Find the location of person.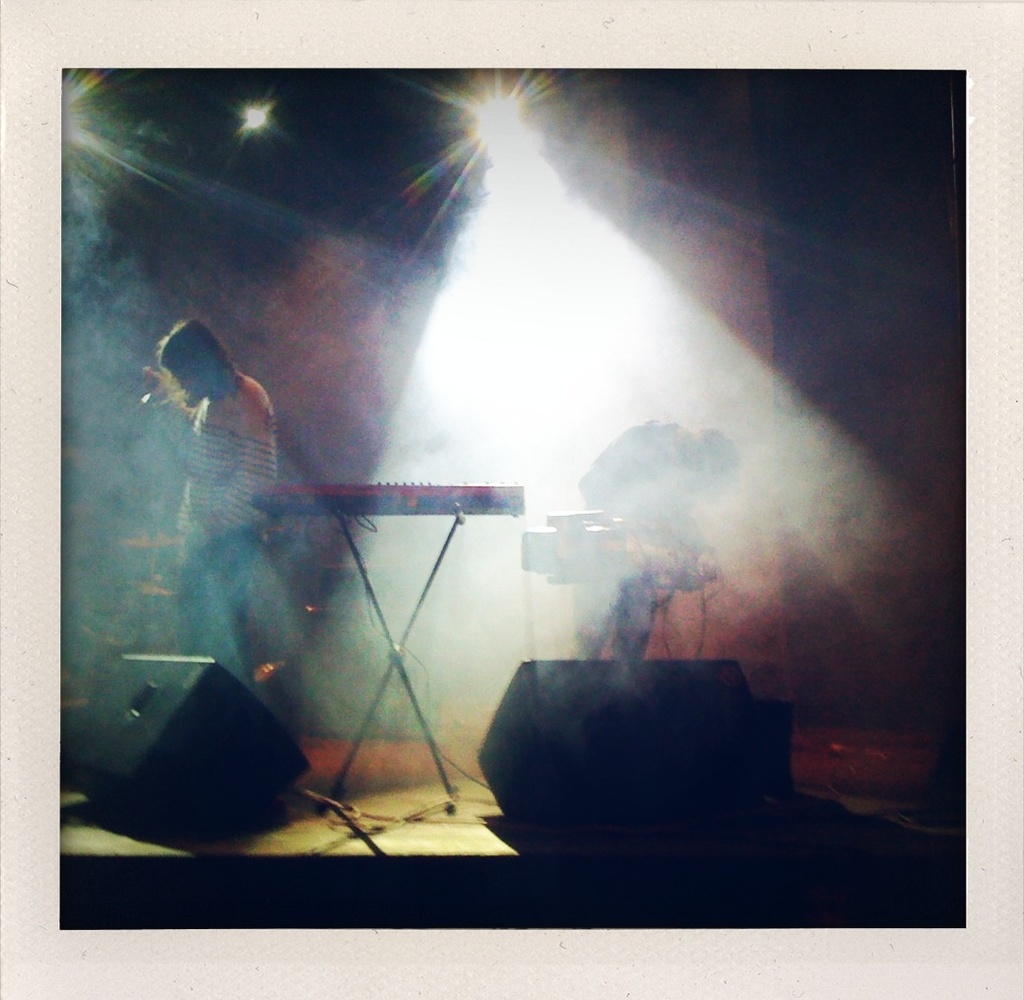
Location: crop(568, 418, 732, 662).
